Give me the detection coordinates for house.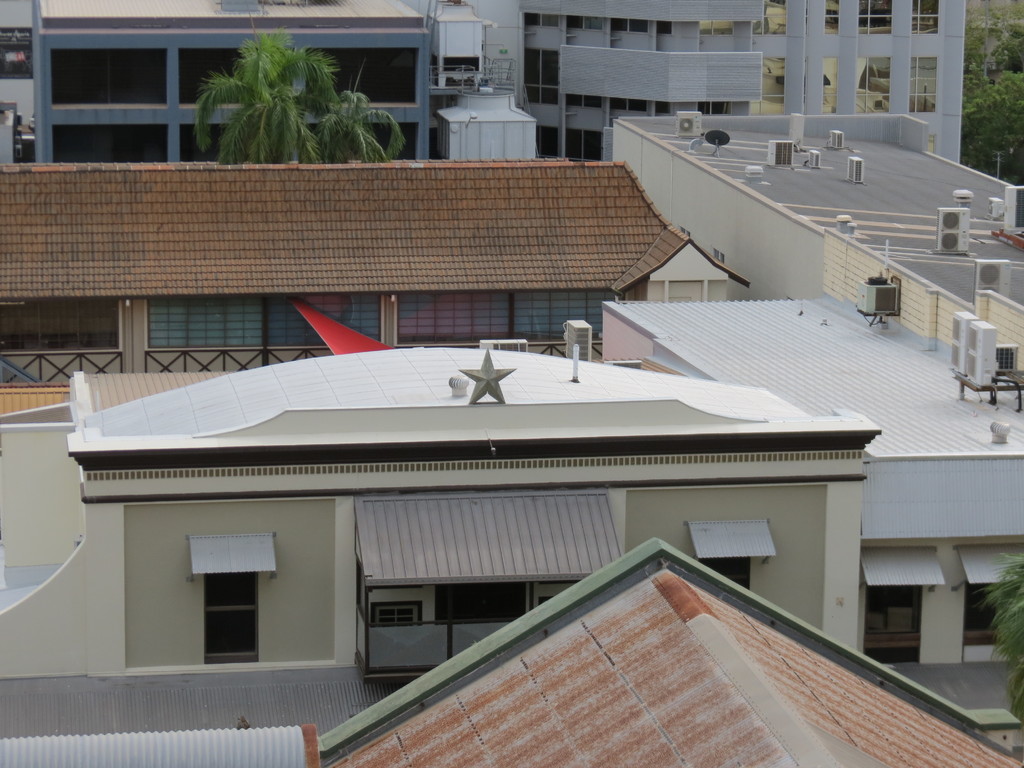
pyautogui.locateOnScreen(609, 110, 1023, 668).
